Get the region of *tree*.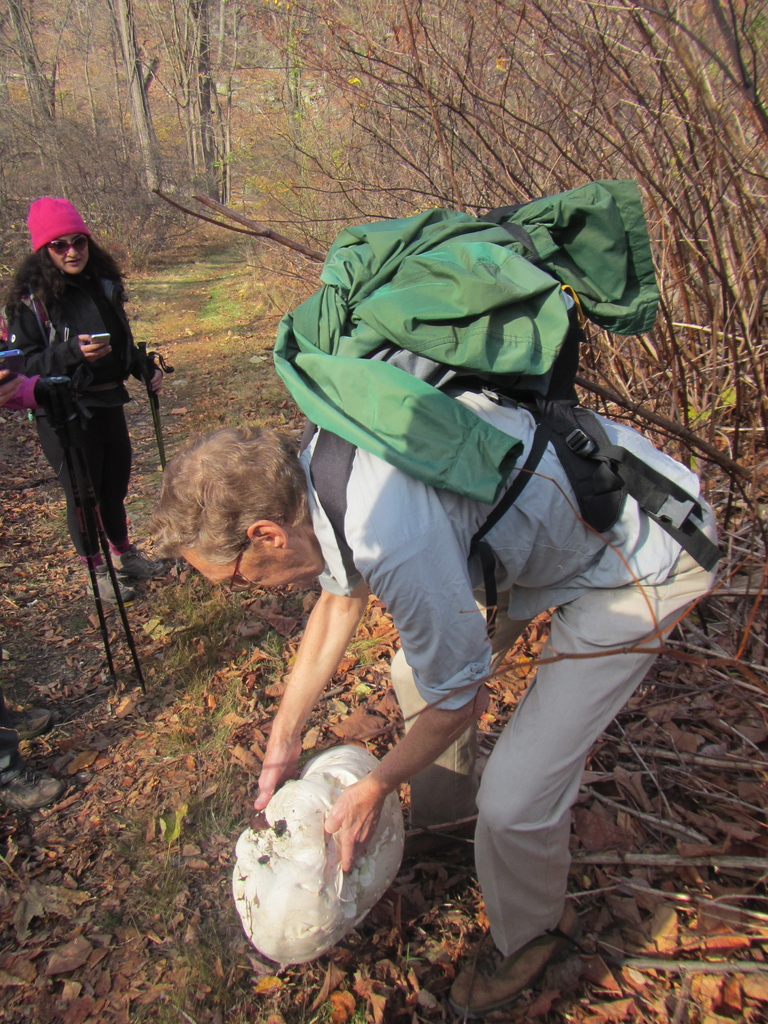
175 0 238 207.
